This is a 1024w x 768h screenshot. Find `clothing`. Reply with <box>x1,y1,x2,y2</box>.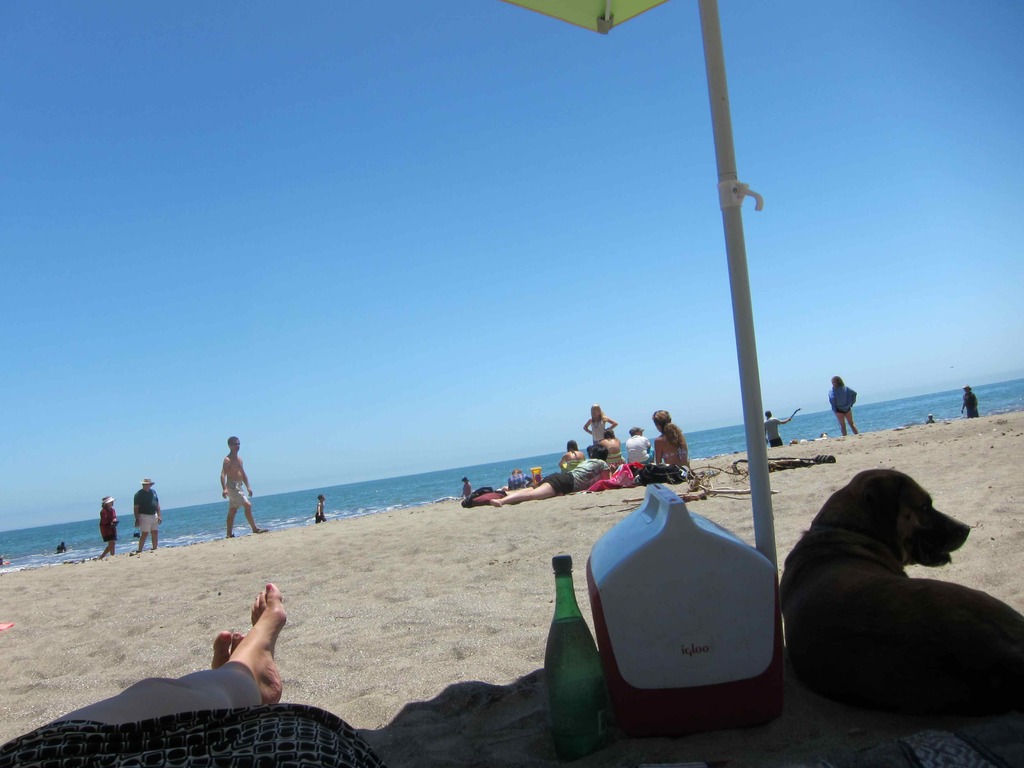
<box>540,470,571,500</box>.
